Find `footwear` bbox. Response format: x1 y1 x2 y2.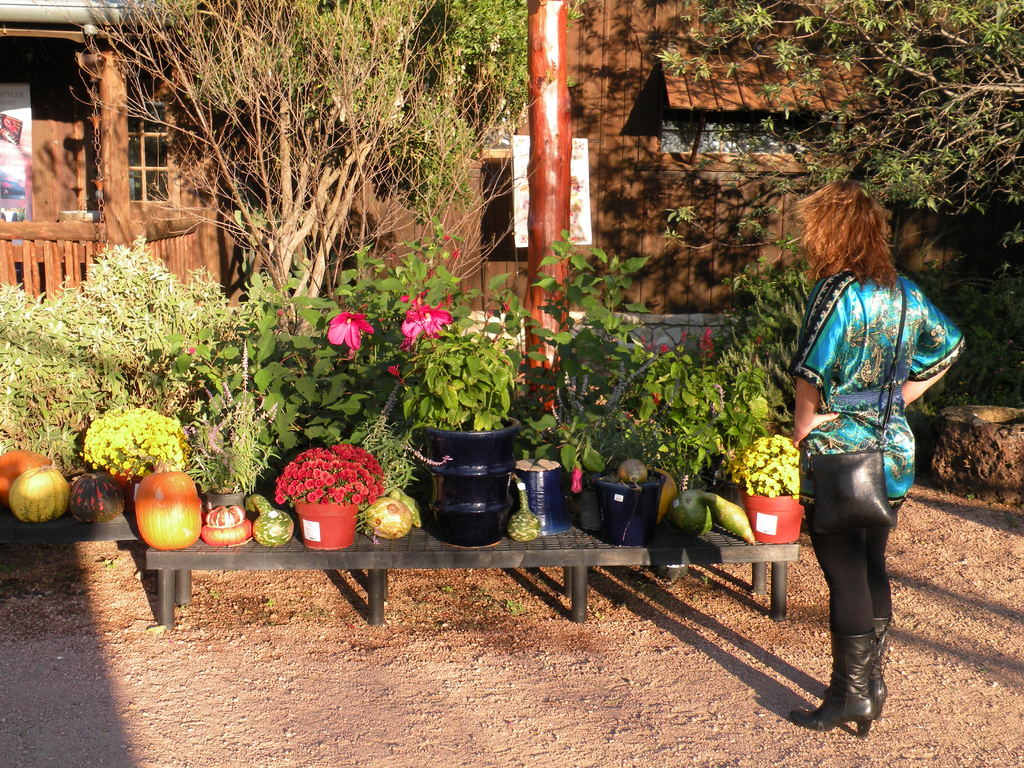
834 612 893 717.
